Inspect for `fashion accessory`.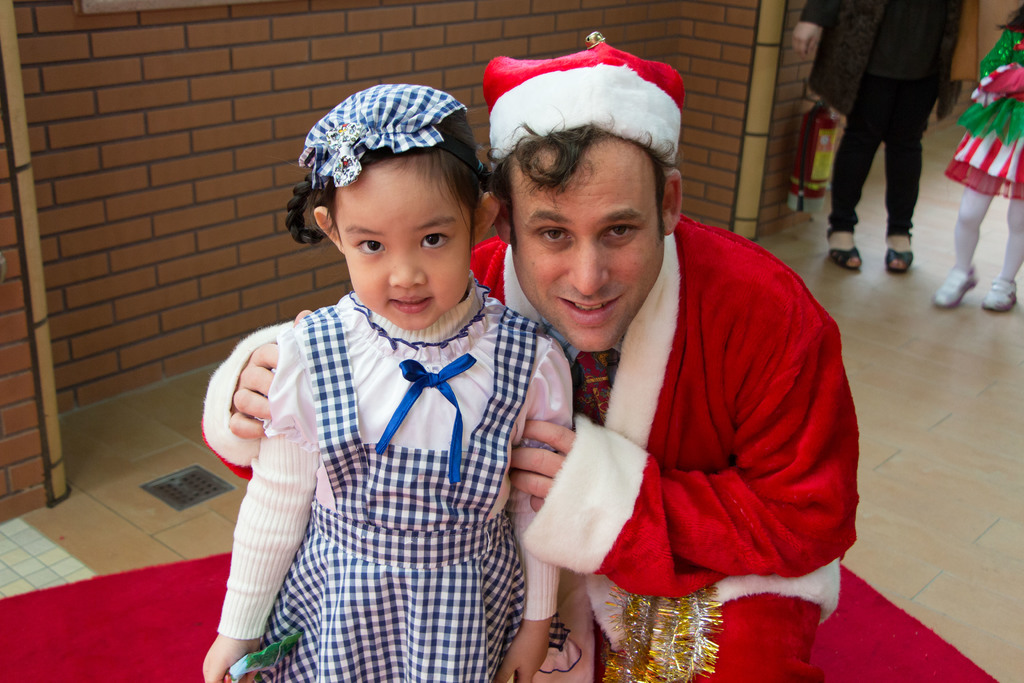
Inspection: locate(291, 81, 460, 186).
